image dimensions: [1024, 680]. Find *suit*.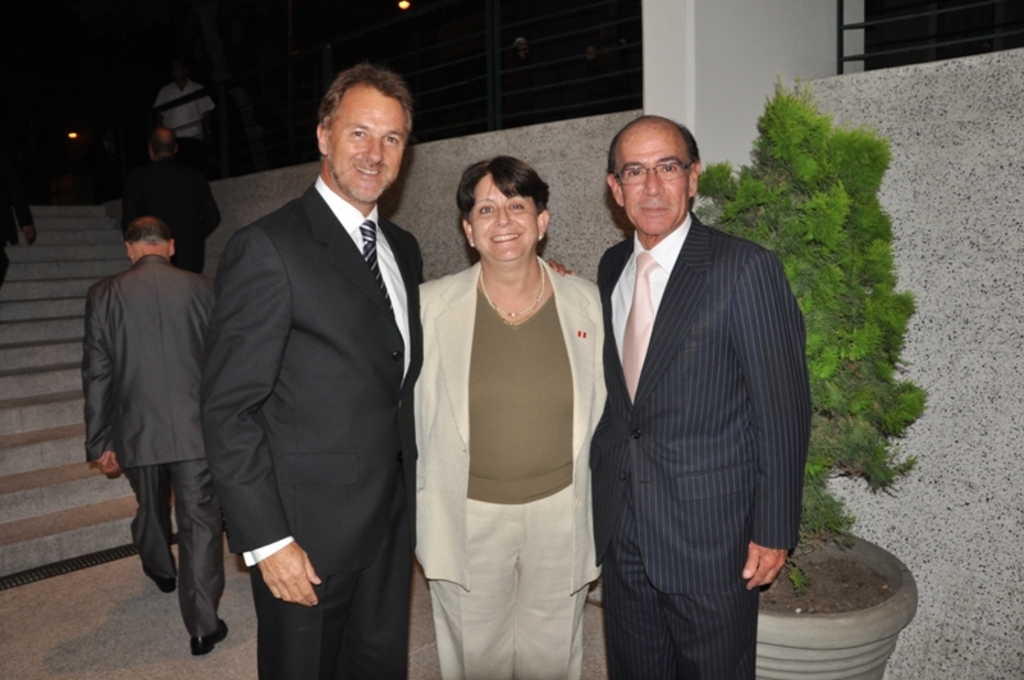
x1=408 y1=245 x2=627 y2=679.
